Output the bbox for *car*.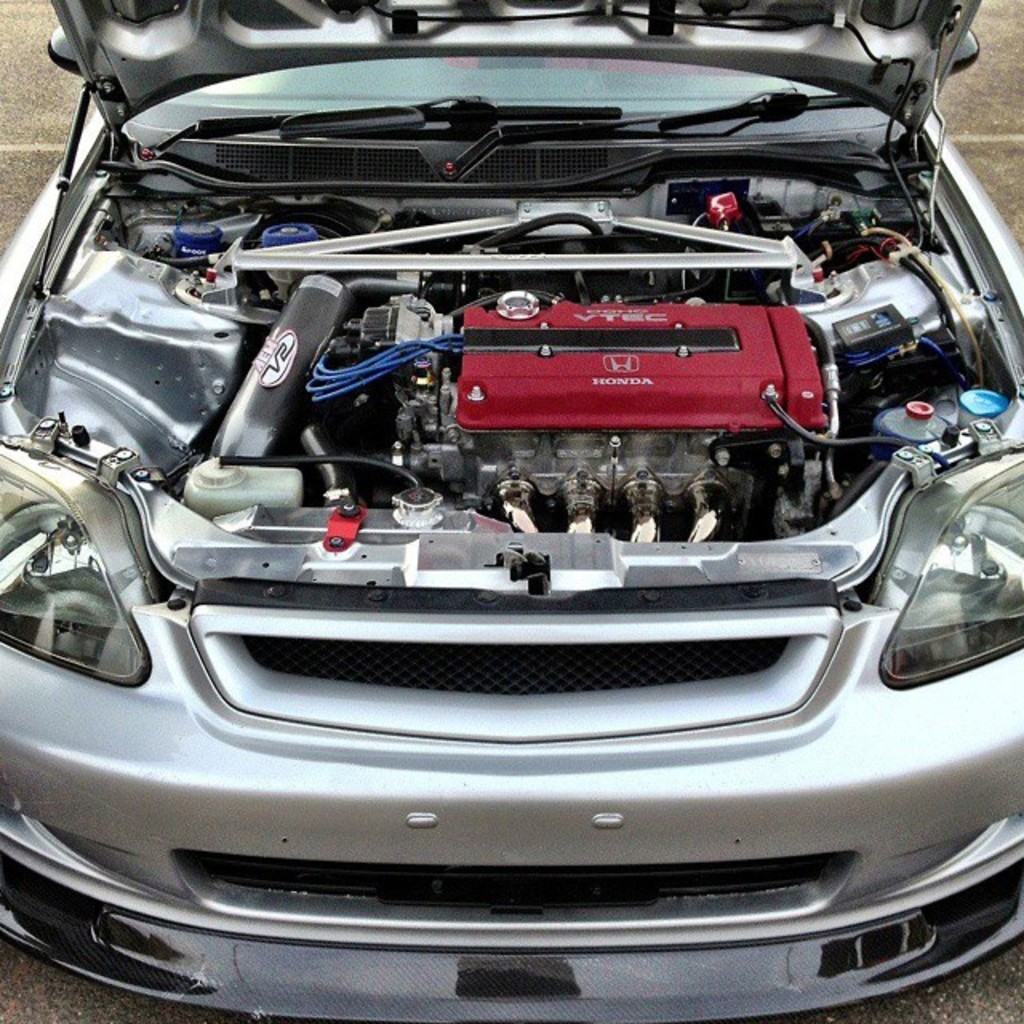
[0, 0, 1022, 1022].
